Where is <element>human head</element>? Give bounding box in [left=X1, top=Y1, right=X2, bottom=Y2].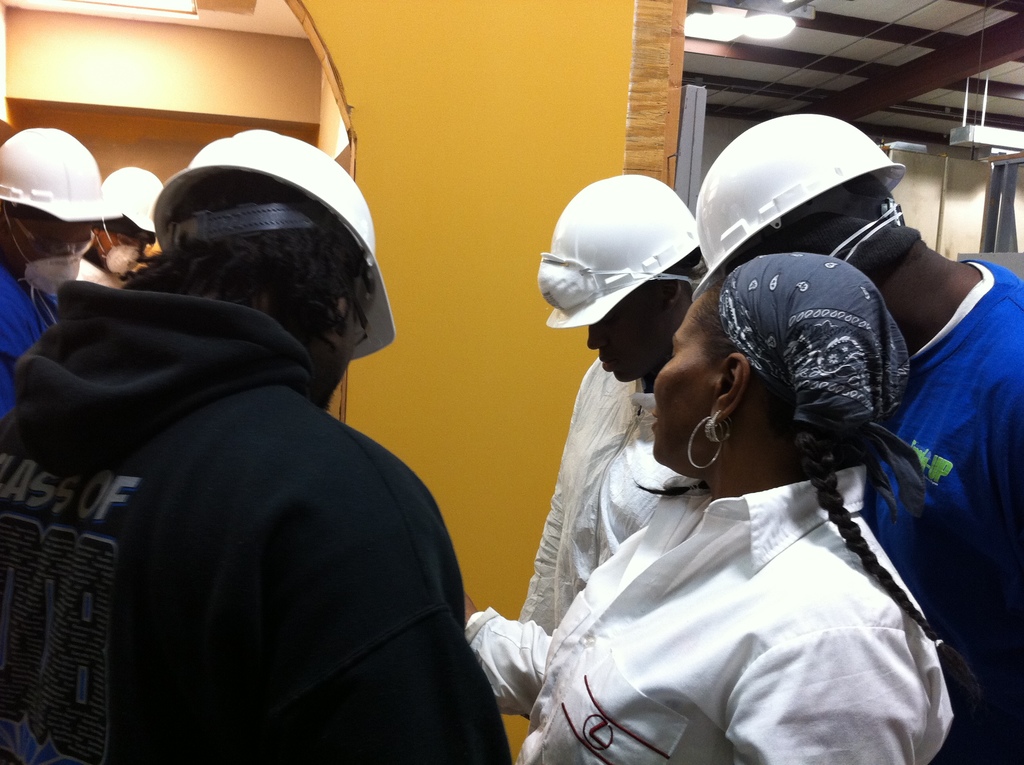
[left=531, top=172, right=699, bottom=383].
